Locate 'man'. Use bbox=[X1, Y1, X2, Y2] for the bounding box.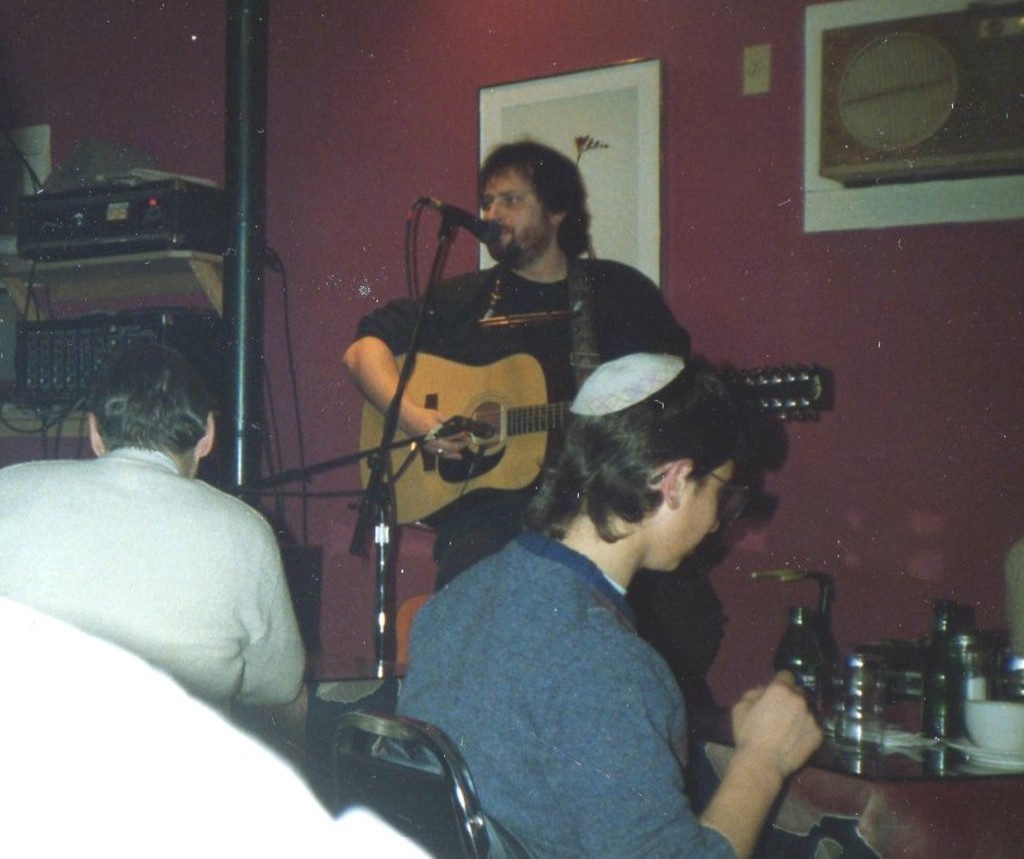
bbox=[341, 130, 688, 586].
